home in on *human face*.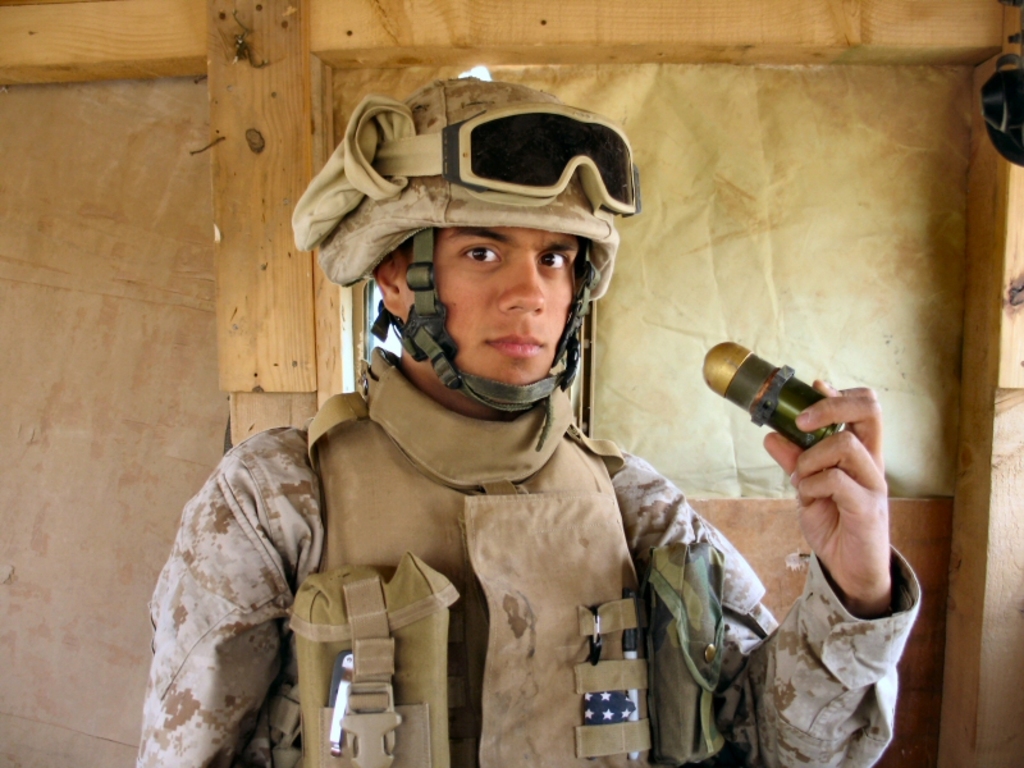
Homed in at [x1=410, y1=230, x2=571, y2=381].
